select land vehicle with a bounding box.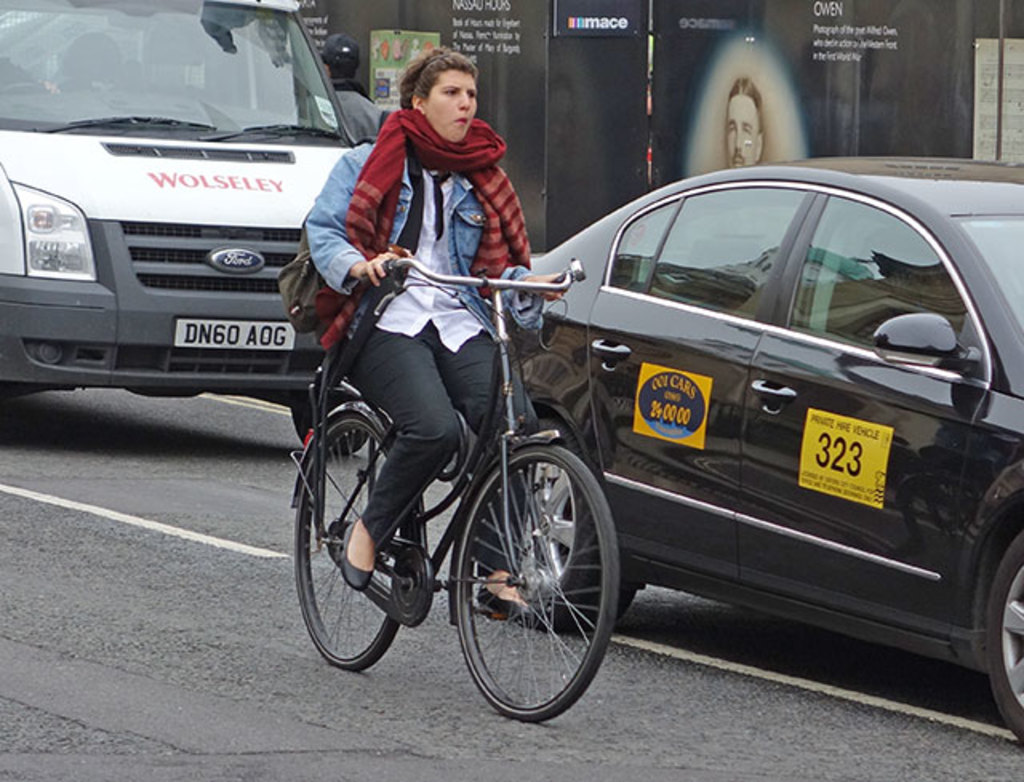
<region>510, 155, 1022, 742</region>.
